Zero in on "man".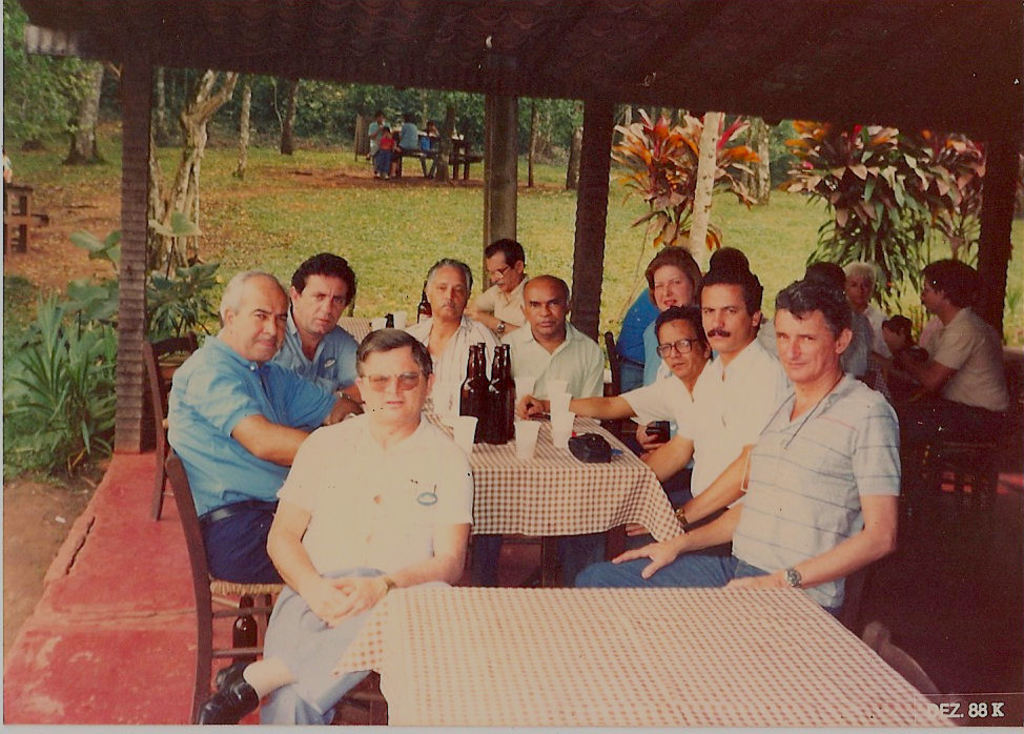
Zeroed in: {"left": 463, "top": 236, "right": 528, "bottom": 343}.
